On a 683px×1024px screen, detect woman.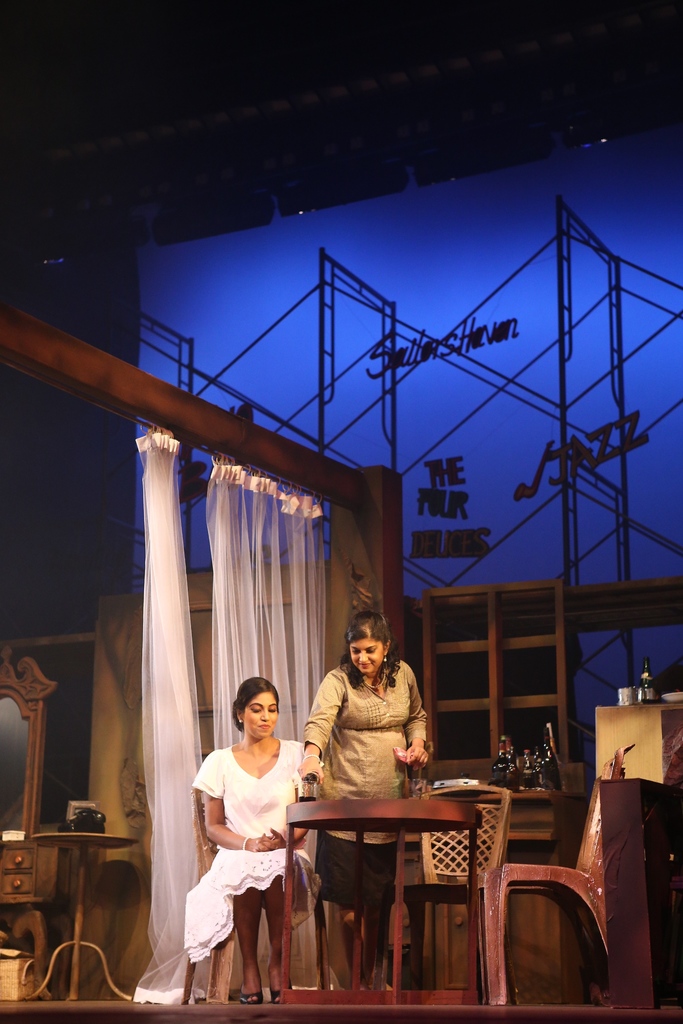
295,611,423,993.
